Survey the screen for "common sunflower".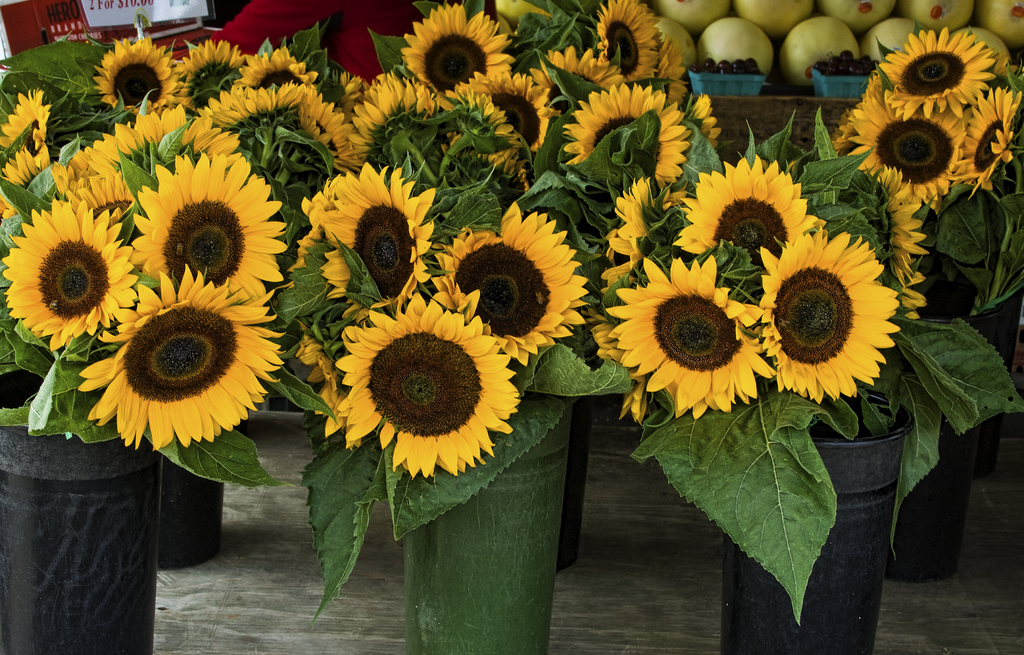
Survey found: 308, 163, 440, 312.
